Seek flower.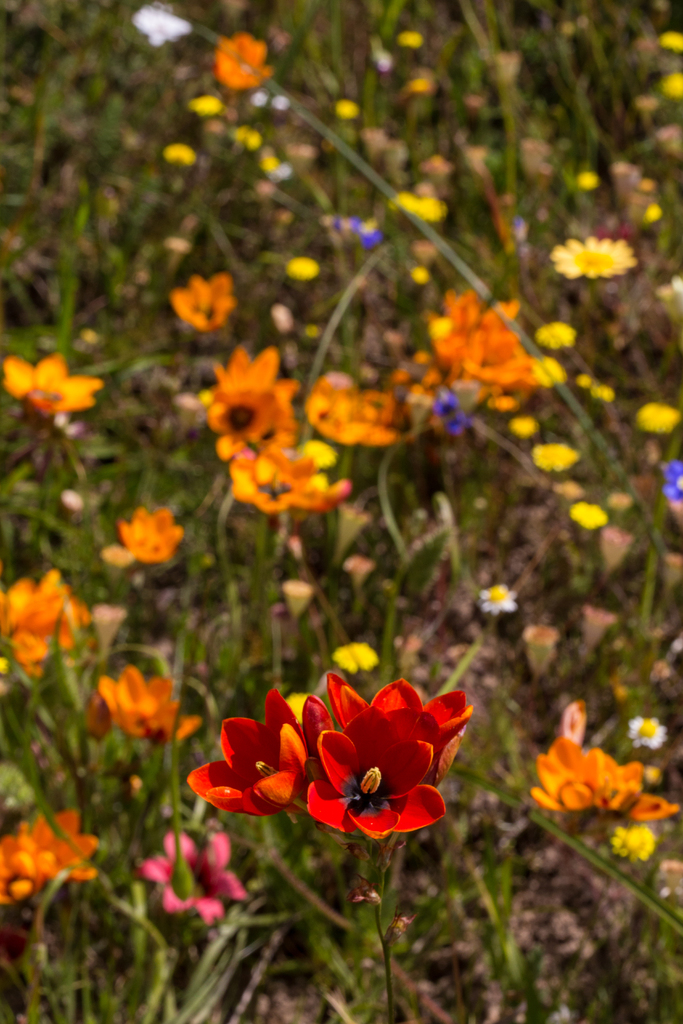
bbox(533, 737, 670, 818).
